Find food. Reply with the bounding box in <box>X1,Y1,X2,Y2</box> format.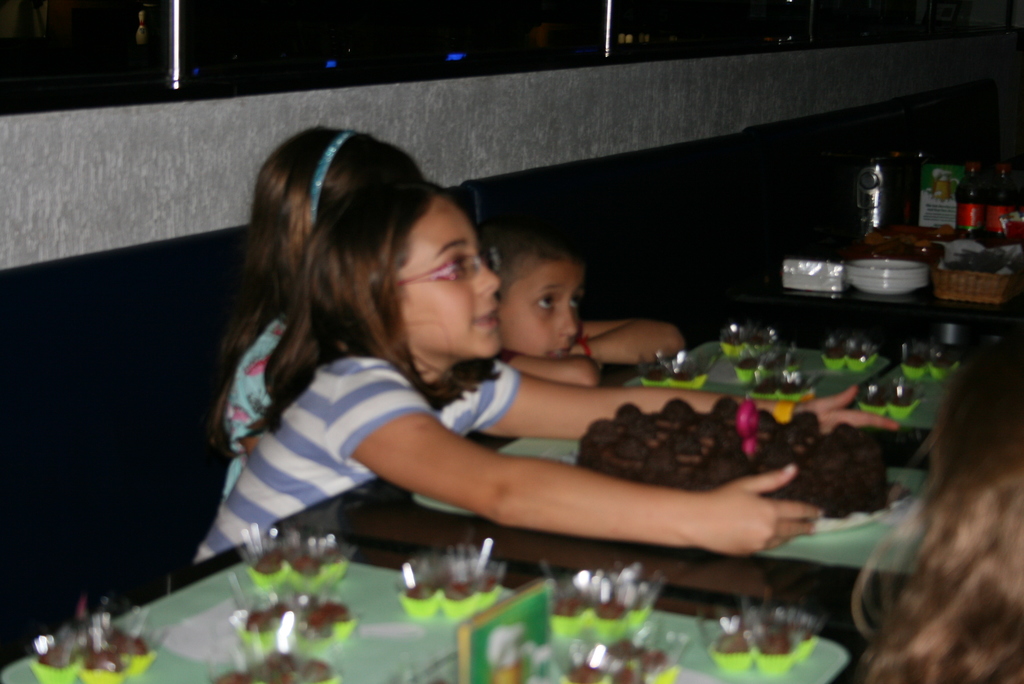
<box>825,345,877,372</box>.
